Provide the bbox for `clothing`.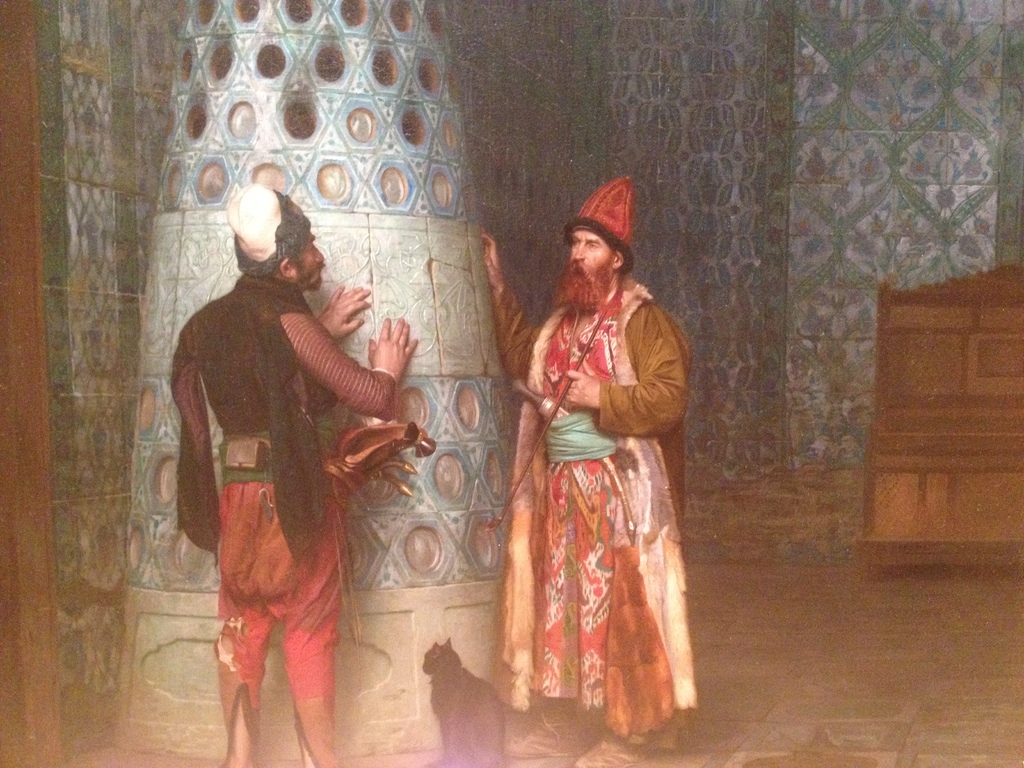
select_region(181, 283, 392, 762).
